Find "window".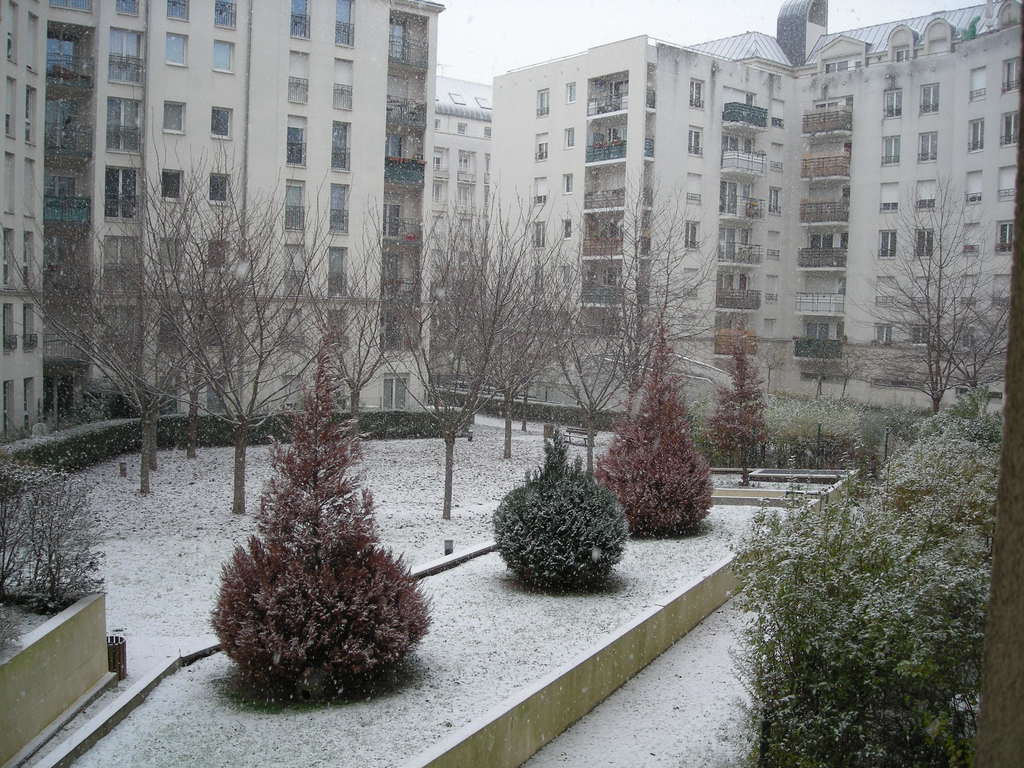
locate(211, 0, 233, 29).
